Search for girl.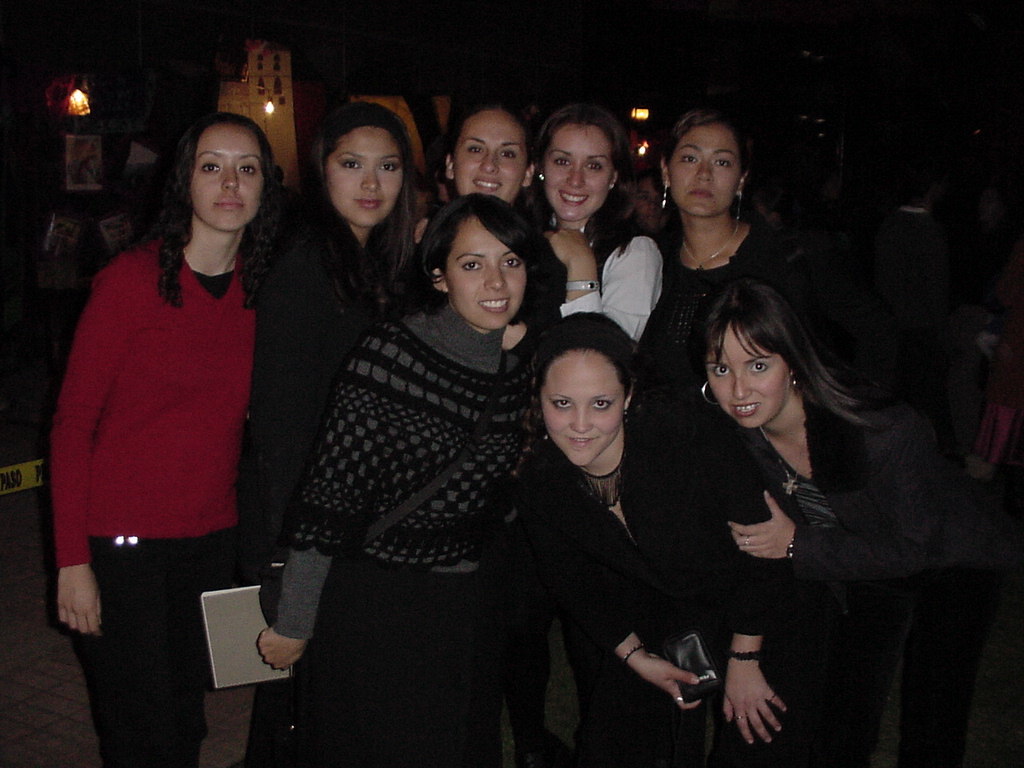
Found at (418,103,603,311).
